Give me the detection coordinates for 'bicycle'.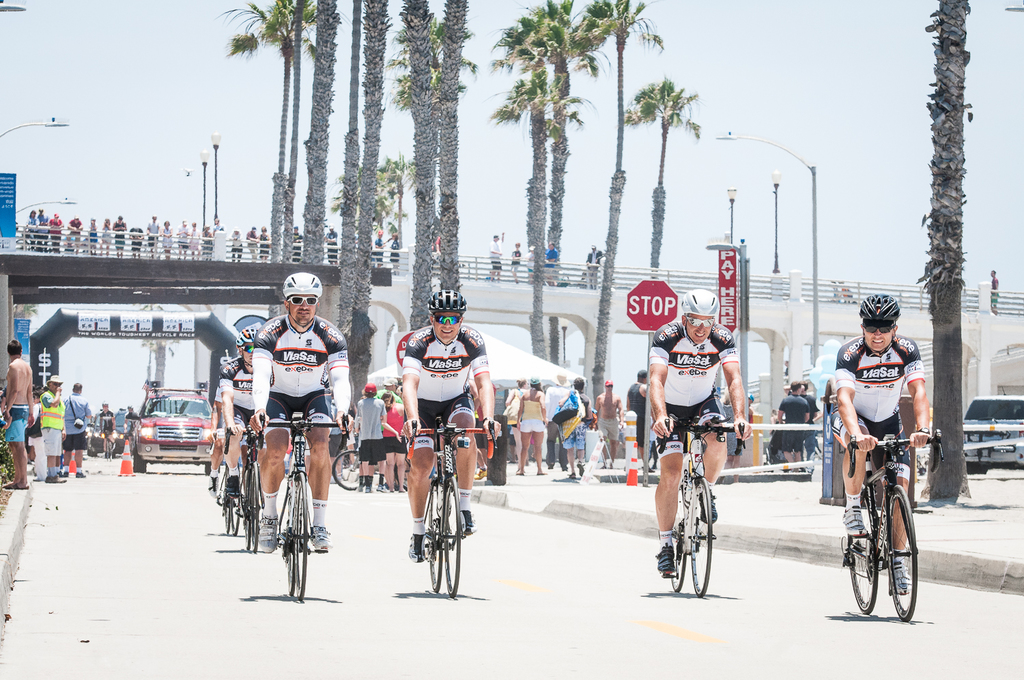
bbox=(406, 414, 499, 596).
